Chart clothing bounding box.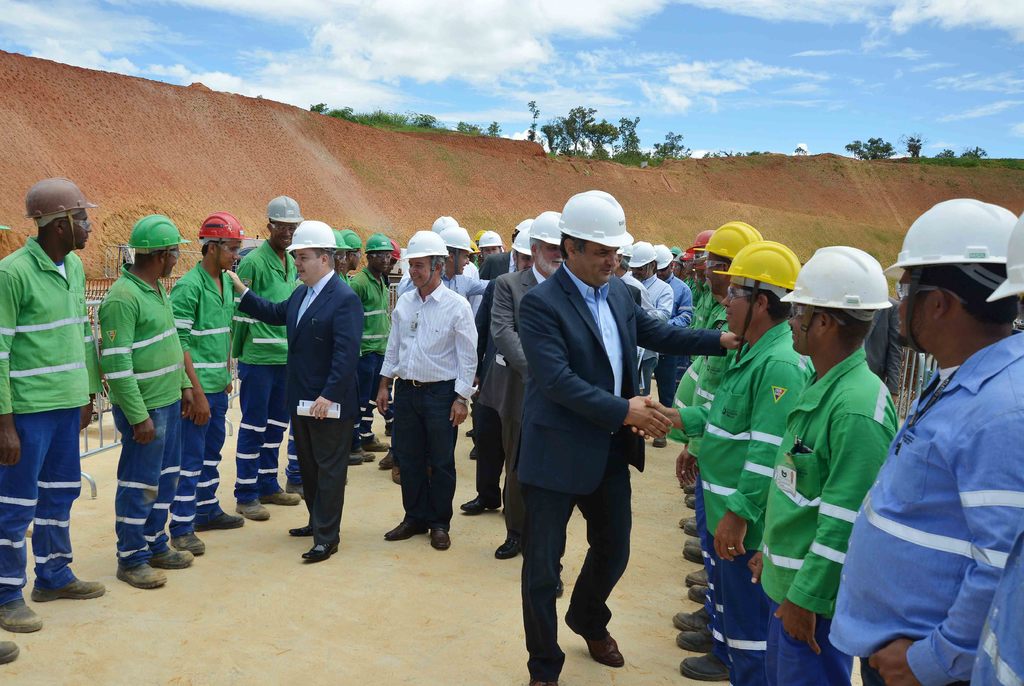
Charted: (left=682, top=318, right=804, bottom=671).
